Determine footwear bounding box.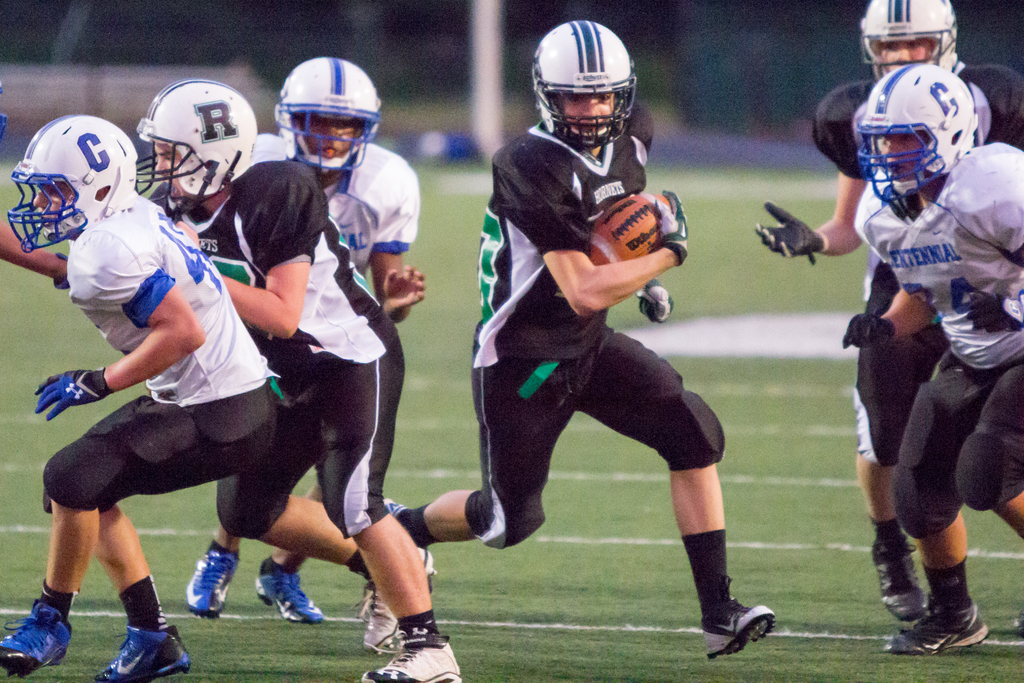
Determined: 870, 541, 929, 625.
